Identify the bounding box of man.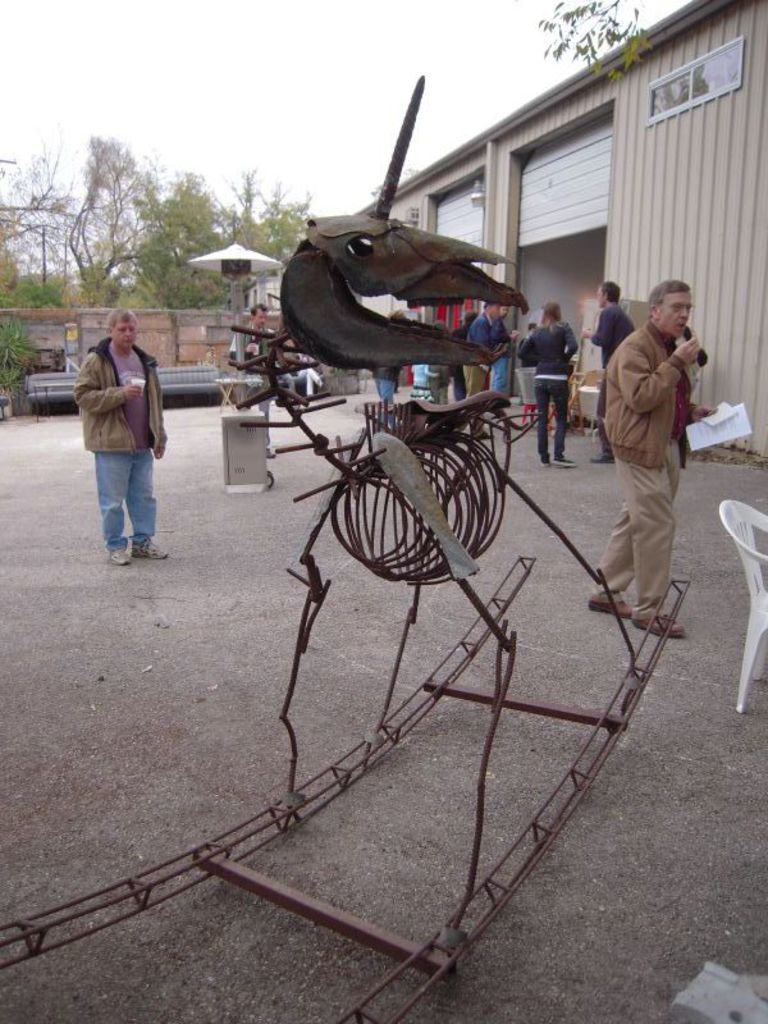
[580,285,630,458].
